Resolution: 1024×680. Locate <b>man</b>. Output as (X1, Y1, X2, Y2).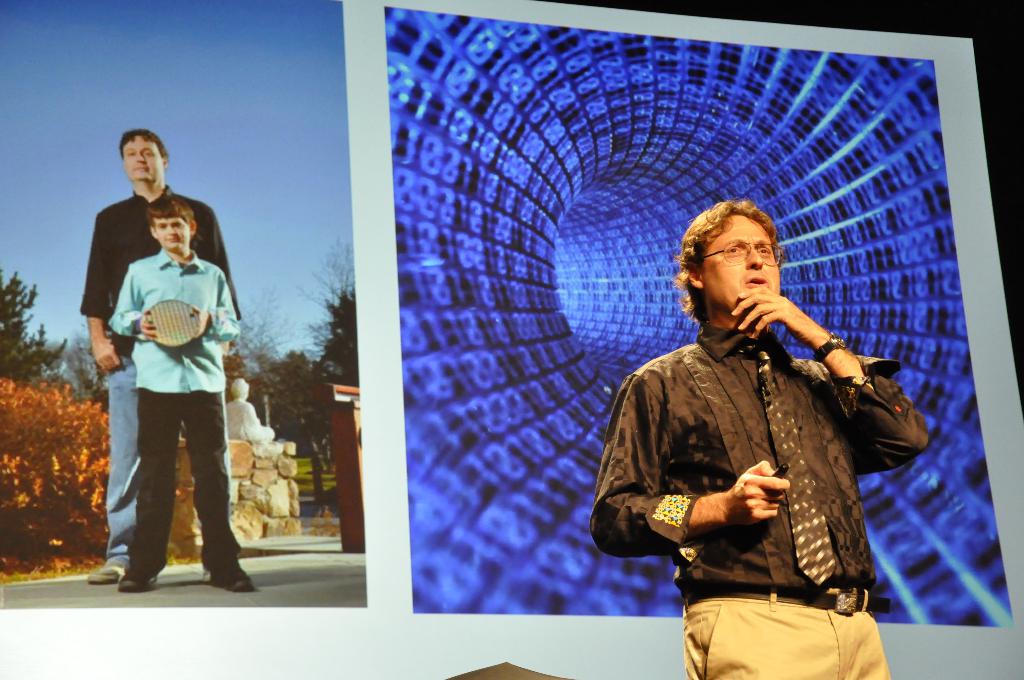
(88, 147, 242, 616).
